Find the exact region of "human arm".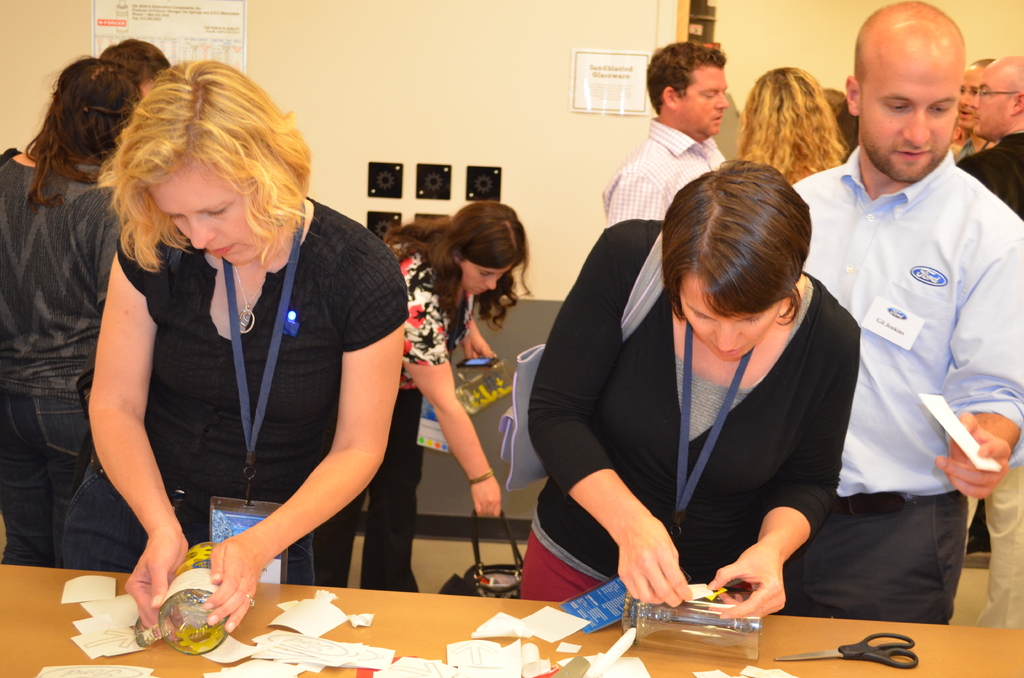
Exact region: <region>75, 244, 176, 586</region>.
